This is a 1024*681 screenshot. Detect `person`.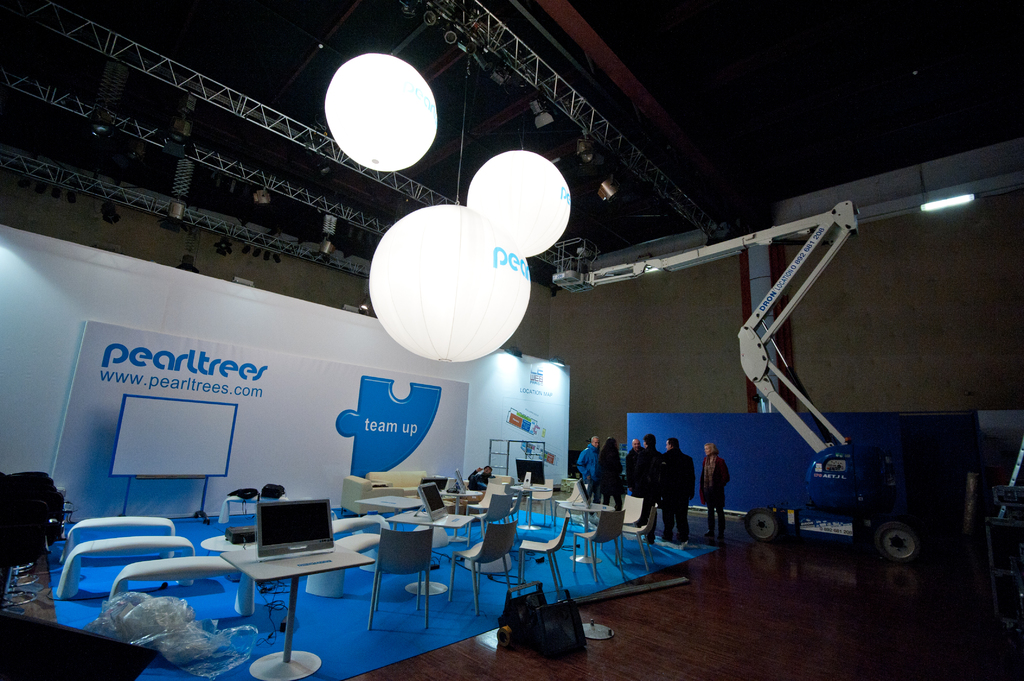
detection(623, 437, 643, 495).
